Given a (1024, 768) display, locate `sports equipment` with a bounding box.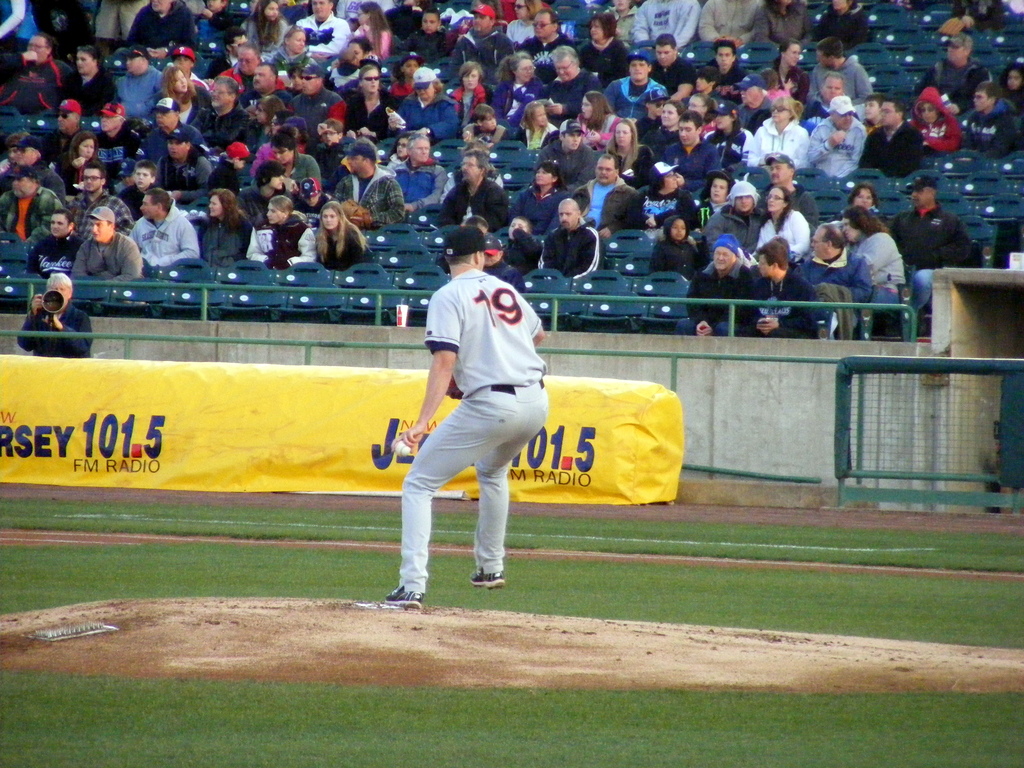
Located: {"x1": 381, "y1": 582, "x2": 422, "y2": 611}.
